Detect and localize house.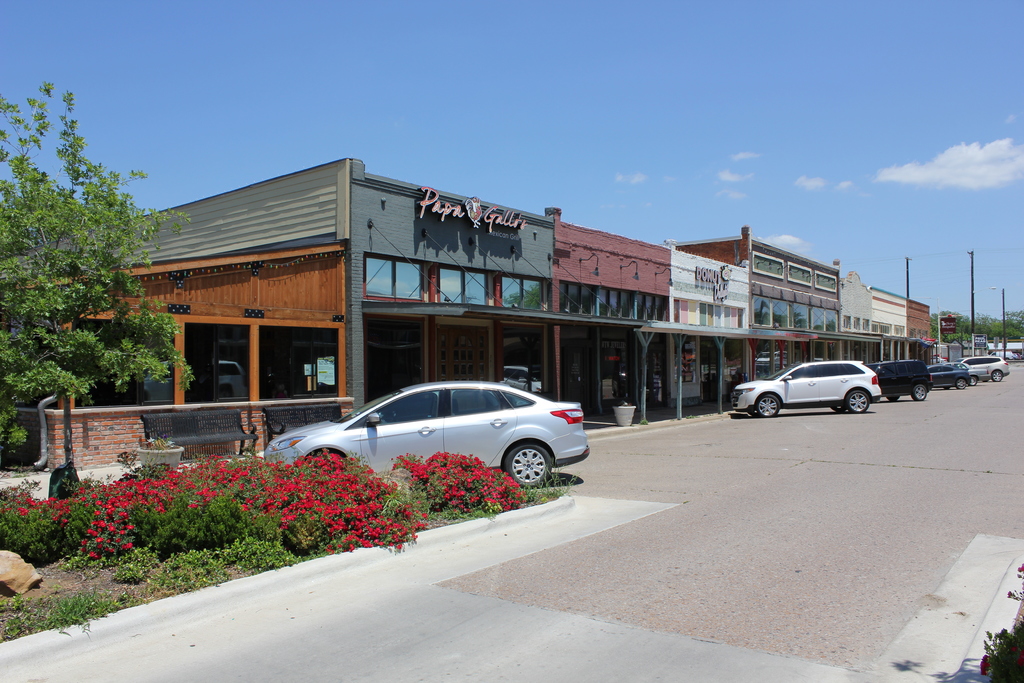
Localized at {"x1": 844, "y1": 294, "x2": 908, "y2": 385}.
